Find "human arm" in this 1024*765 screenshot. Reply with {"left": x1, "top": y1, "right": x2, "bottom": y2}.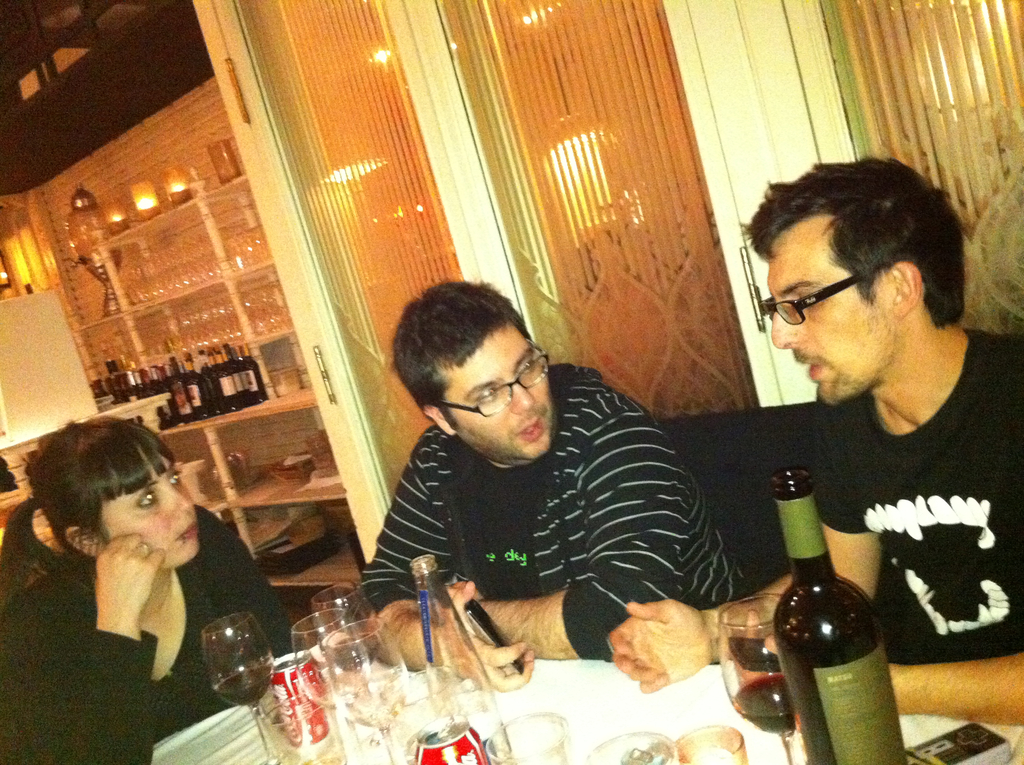
{"left": 884, "top": 647, "right": 1023, "bottom": 725}.
